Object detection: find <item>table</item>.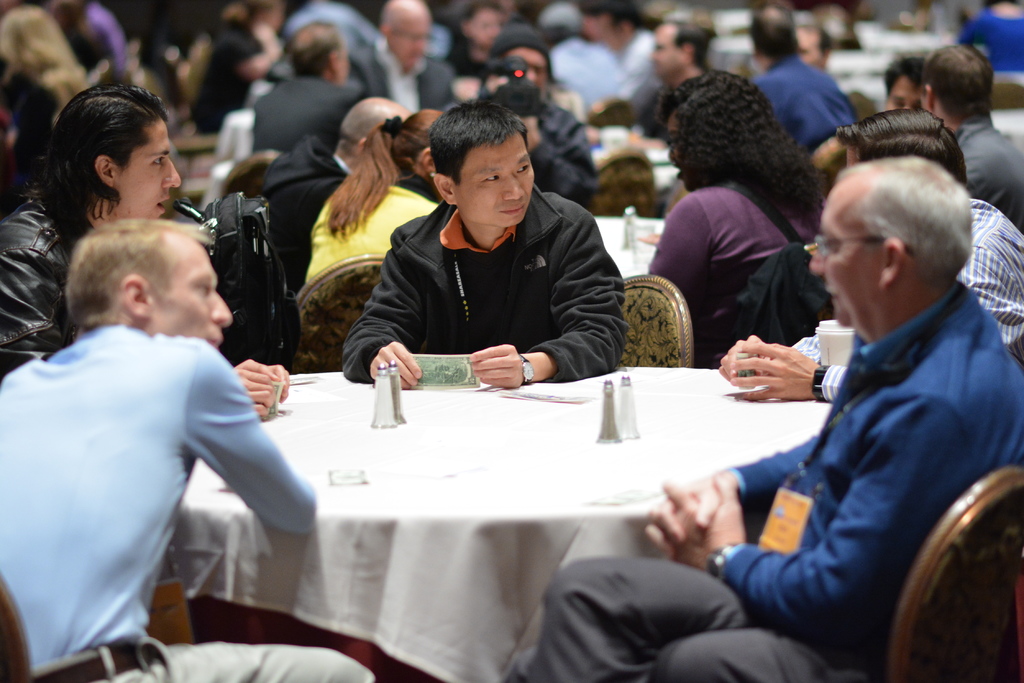
x1=220, y1=361, x2=884, y2=652.
